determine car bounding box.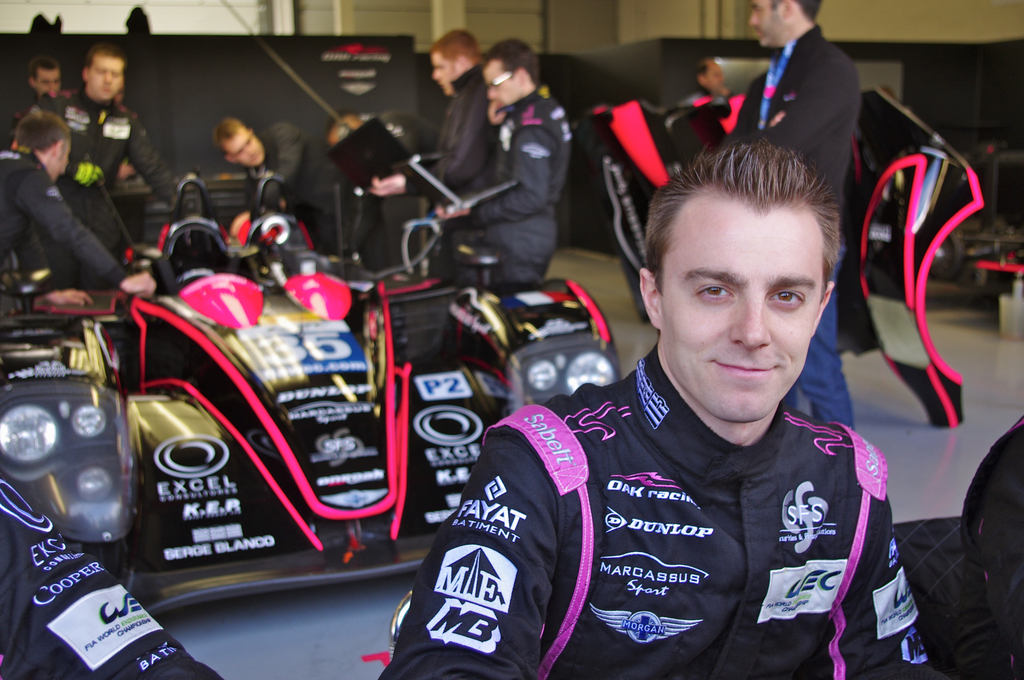
Determined: (x1=0, y1=175, x2=628, y2=617).
